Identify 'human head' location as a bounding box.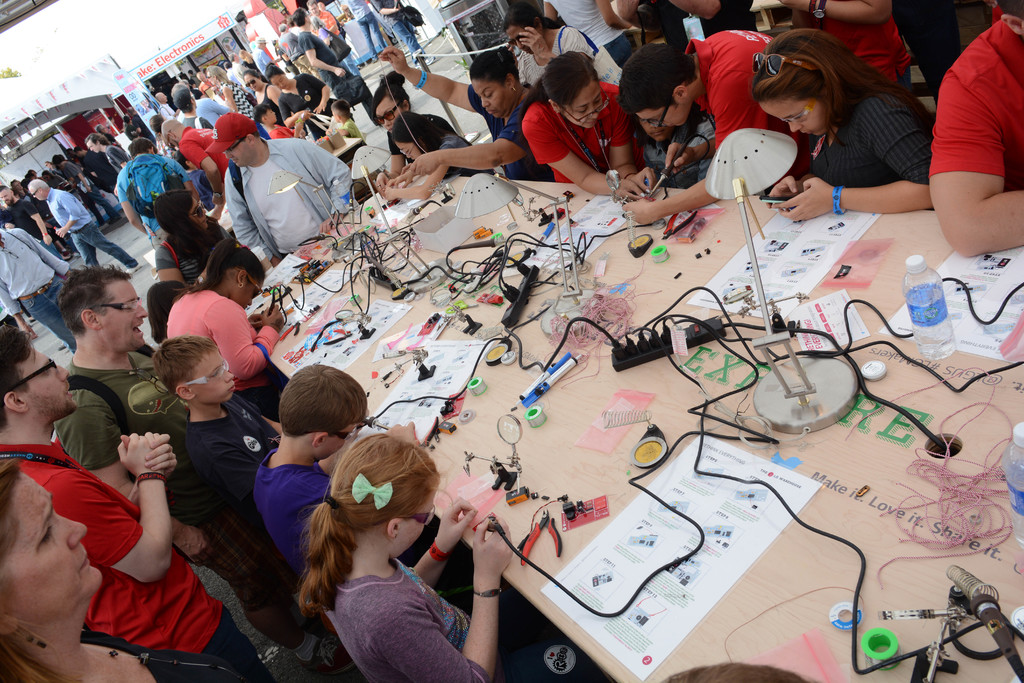
l=307, t=1, r=318, b=13.
